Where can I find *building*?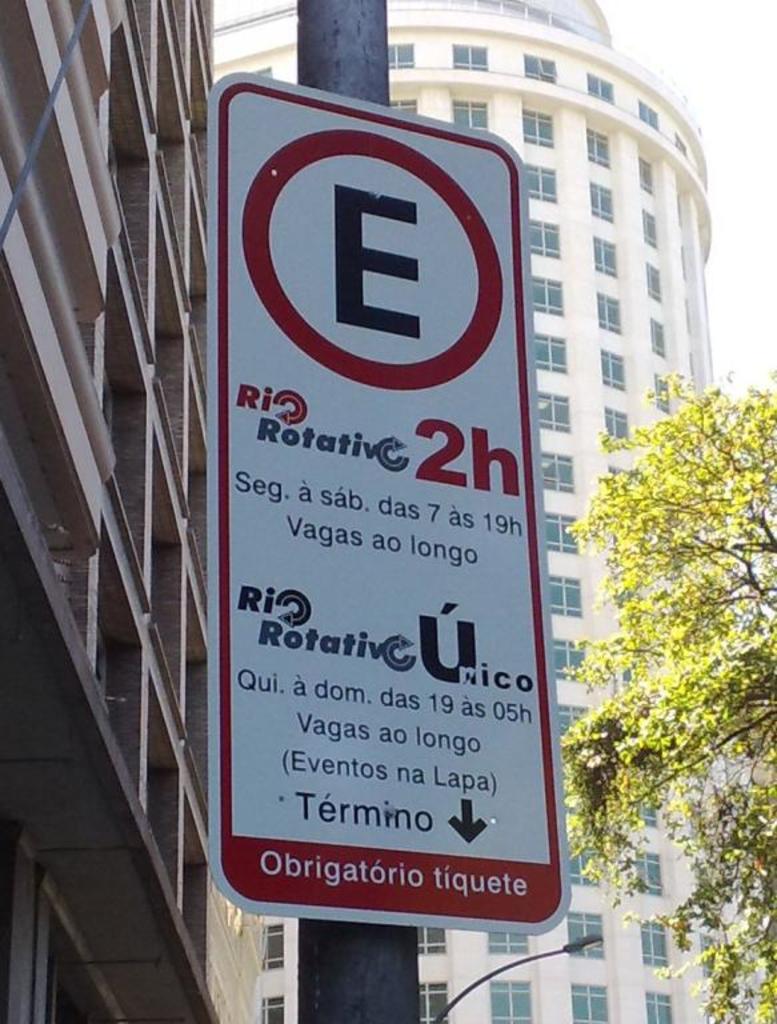
You can find it at region(212, 0, 738, 1023).
